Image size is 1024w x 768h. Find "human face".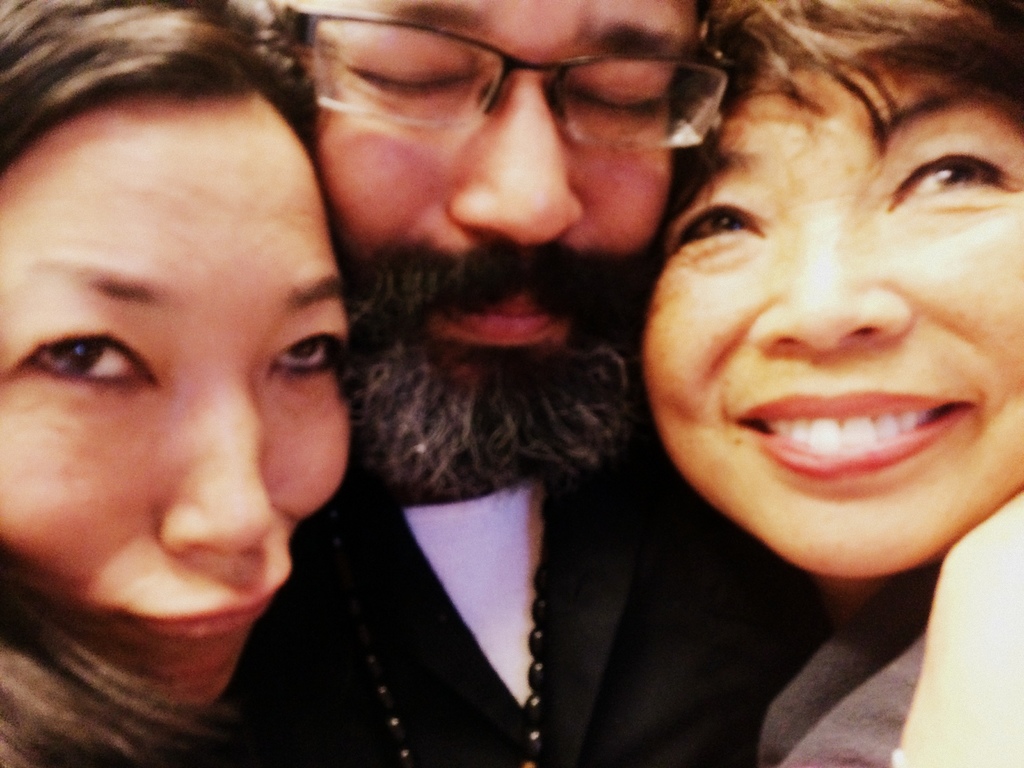
detection(0, 97, 346, 687).
